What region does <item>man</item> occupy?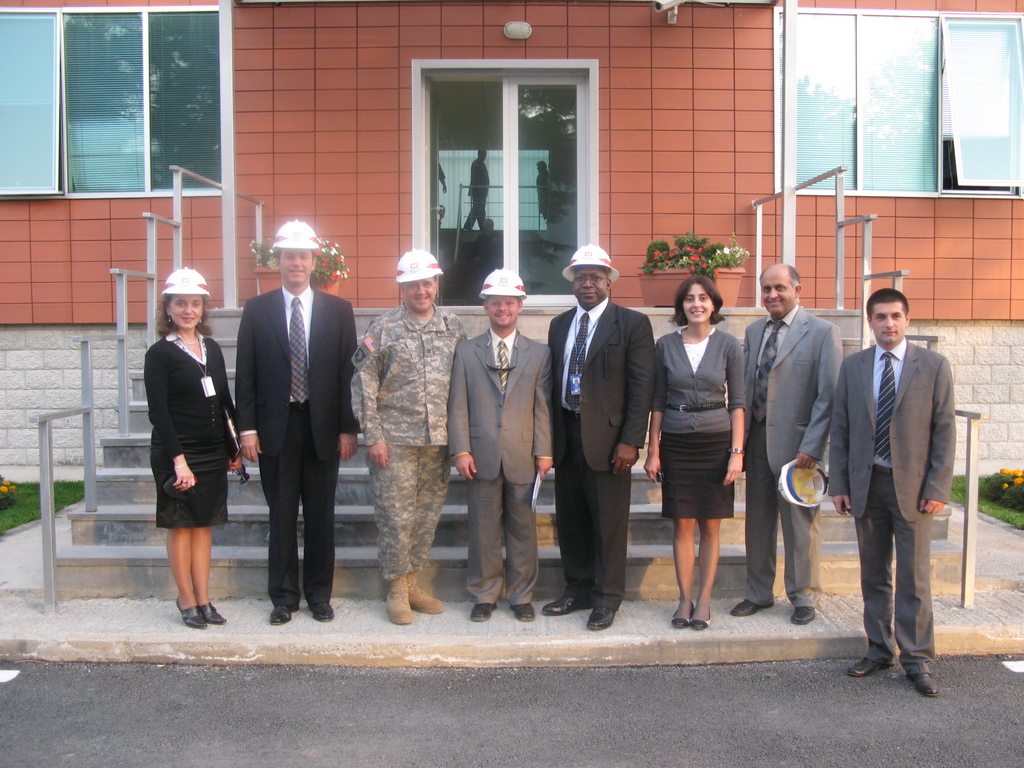
region(742, 257, 835, 624).
